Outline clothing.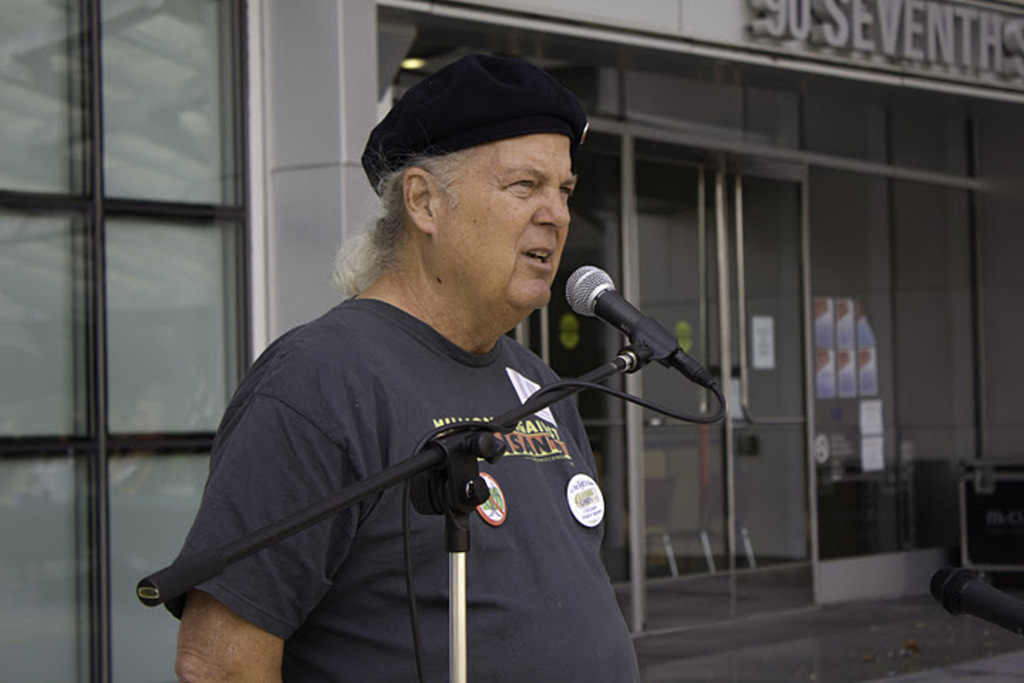
Outline: l=148, t=285, r=653, b=682.
